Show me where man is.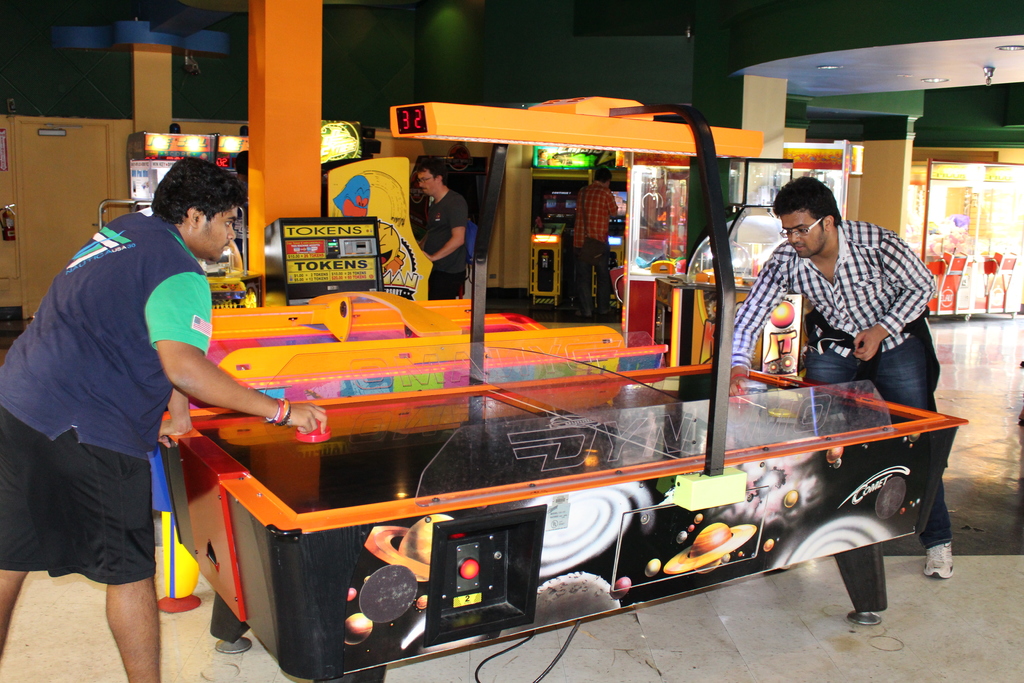
man is at <region>402, 154, 470, 304</region>.
